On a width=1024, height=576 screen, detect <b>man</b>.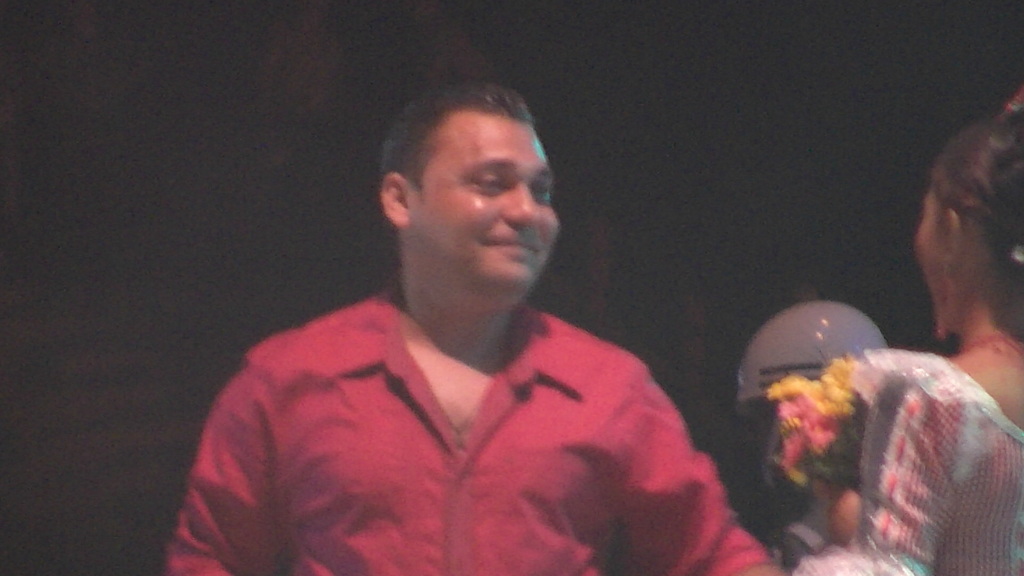
(174,76,757,569).
